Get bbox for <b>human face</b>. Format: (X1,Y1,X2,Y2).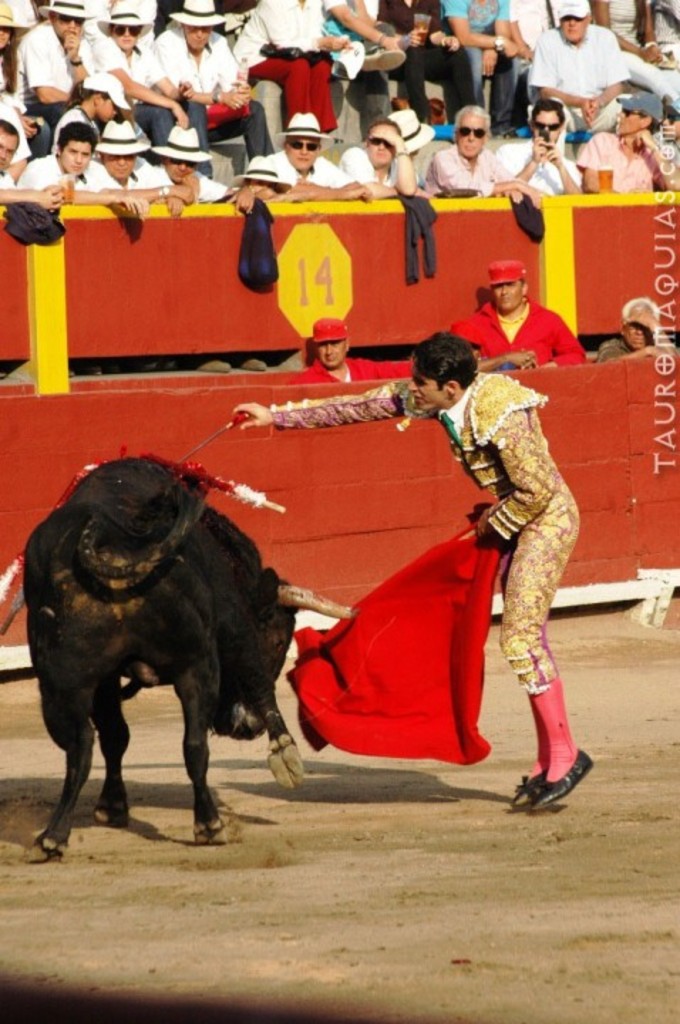
(0,121,20,172).
